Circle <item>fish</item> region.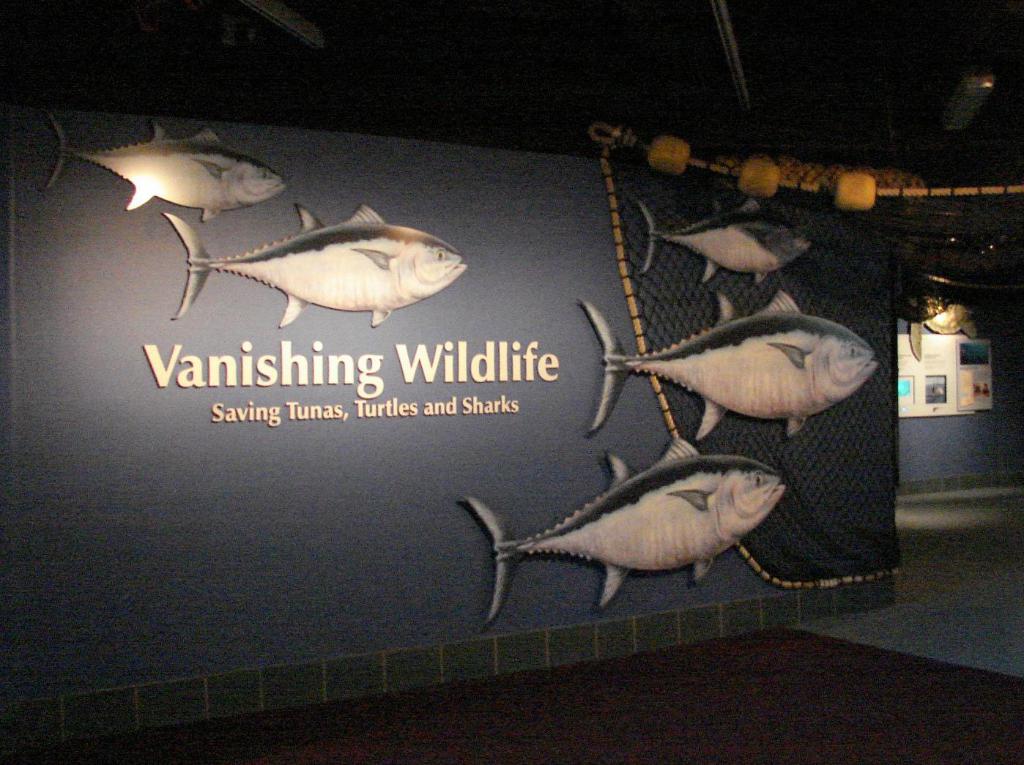
Region: [x1=40, y1=99, x2=291, y2=223].
